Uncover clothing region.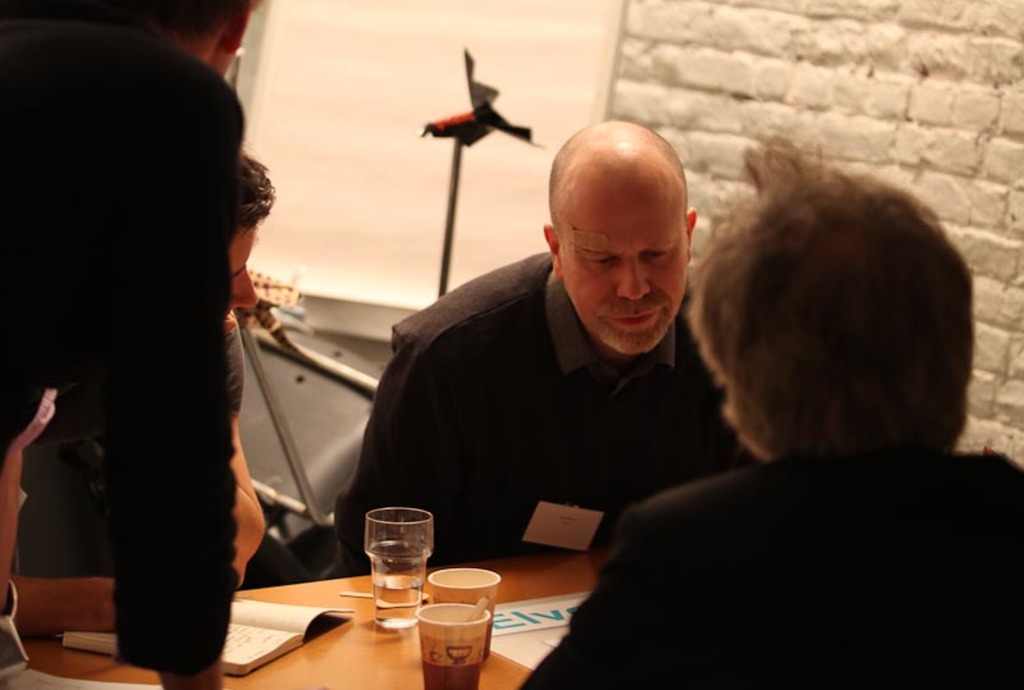
Uncovered: 0:13:238:673.
